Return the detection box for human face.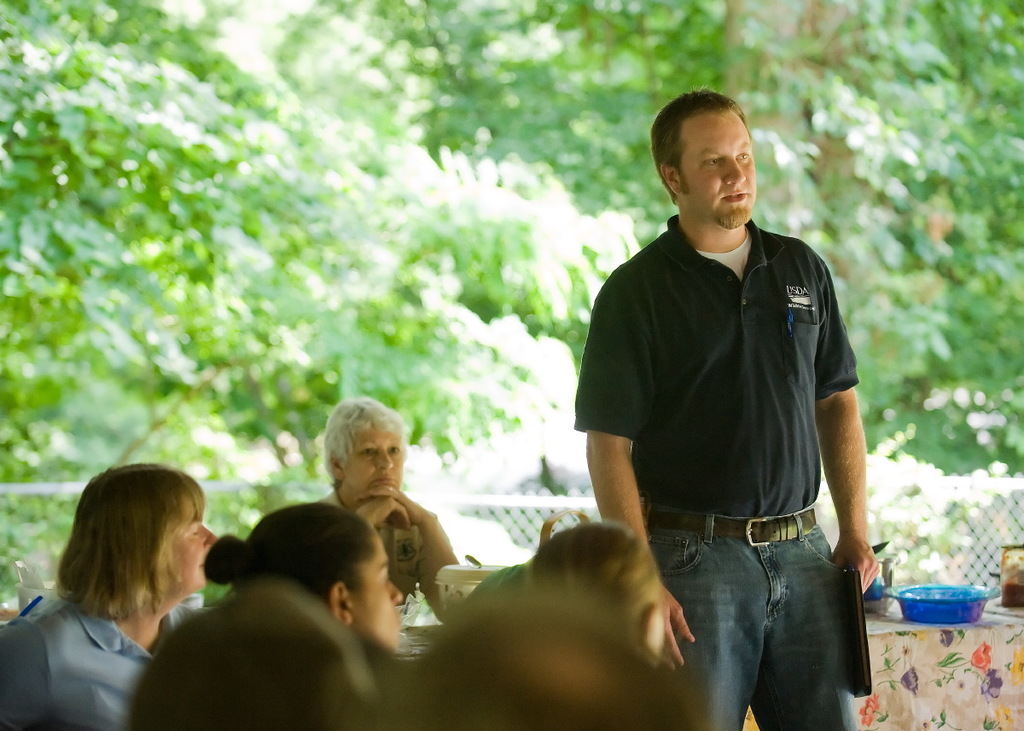
bbox=[352, 539, 403, 648].
